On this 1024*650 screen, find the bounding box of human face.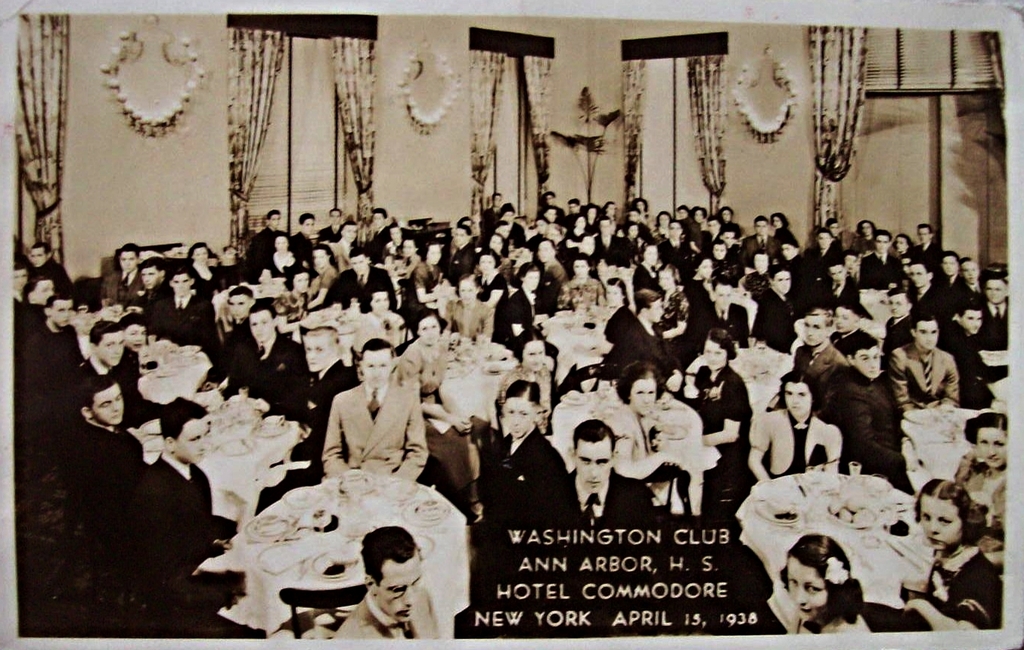
Bounding box: (129, 320, 142, 353).
